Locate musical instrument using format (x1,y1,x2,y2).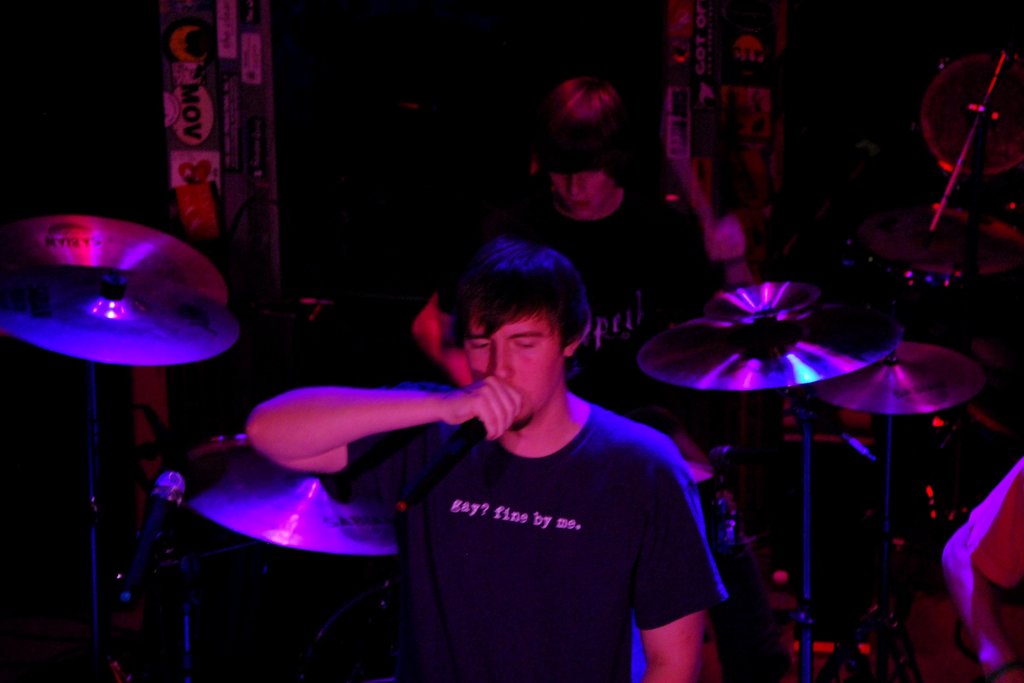
(172,434,409,682).
